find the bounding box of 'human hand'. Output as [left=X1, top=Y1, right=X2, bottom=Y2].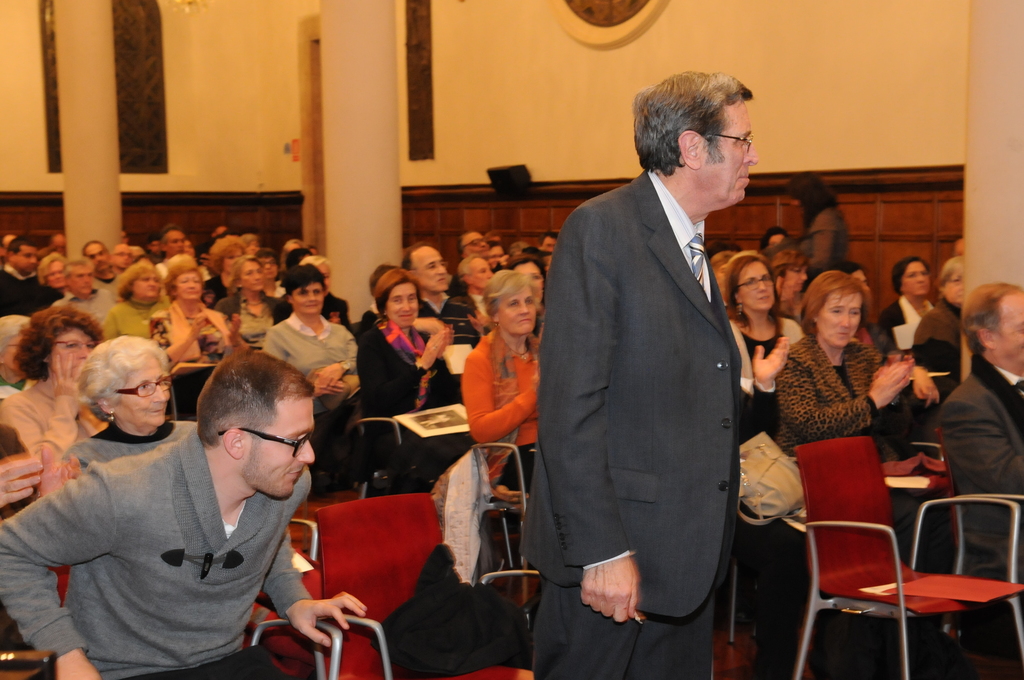
[left=582, top=557, right=636, bottom=623].
